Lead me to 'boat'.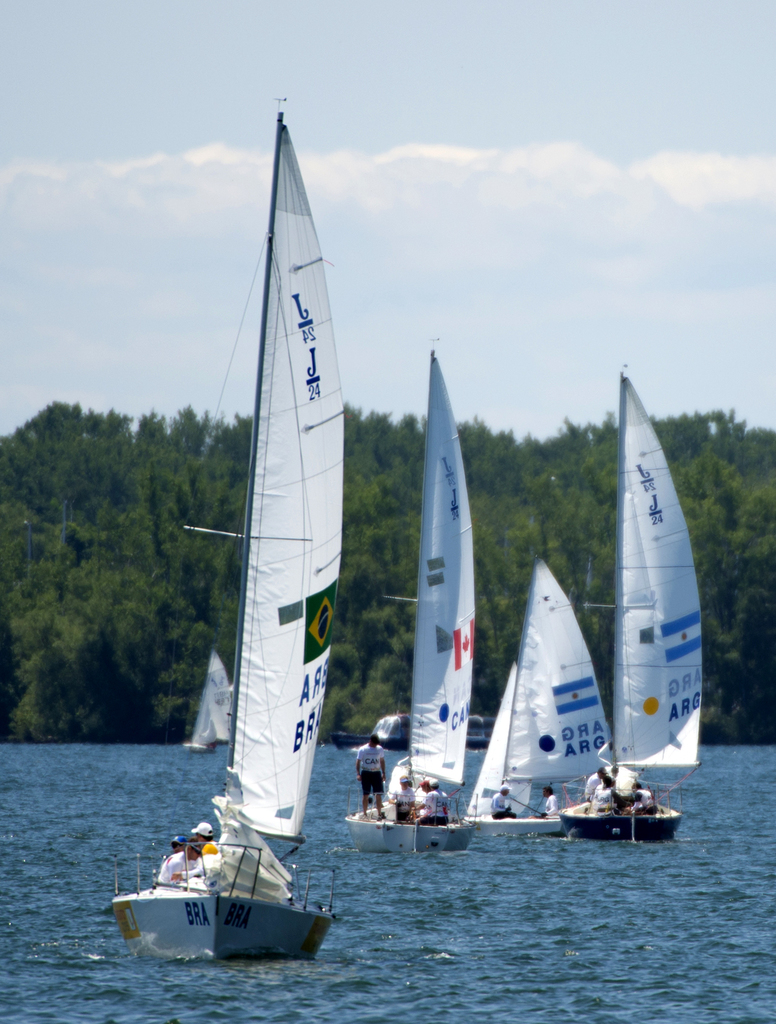
Lead to {"left": 539, "top": 365, "right": 715, "bottom": 849}.
